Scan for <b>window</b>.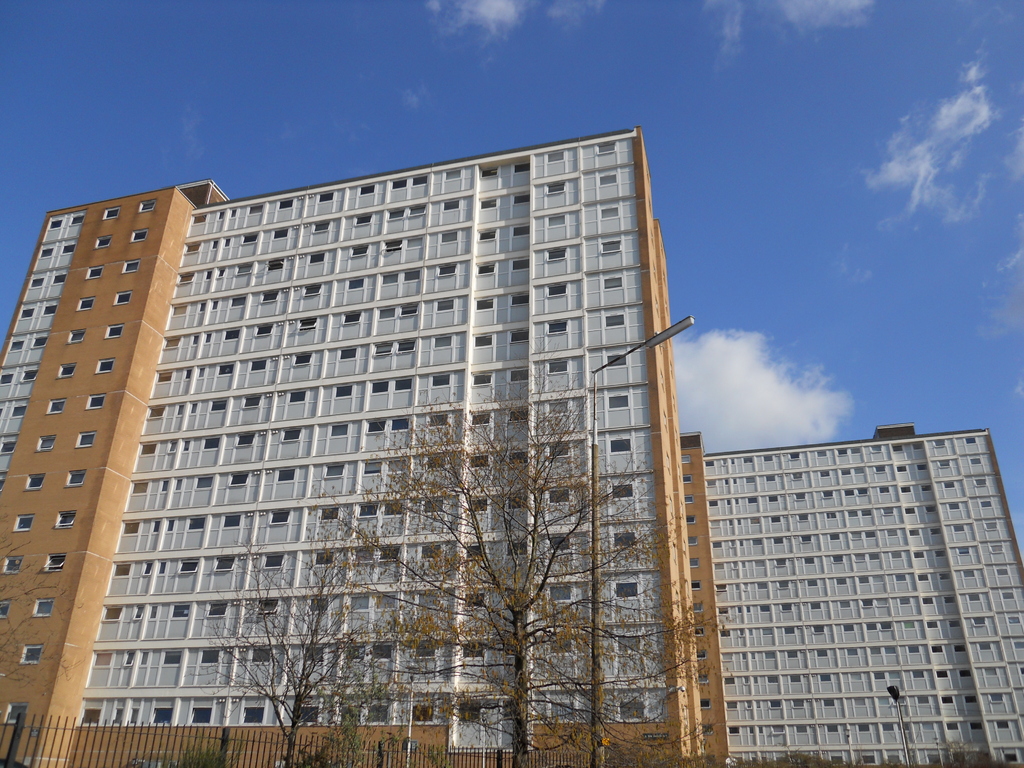
Scan result: detection(53, 511, 79, 528).
